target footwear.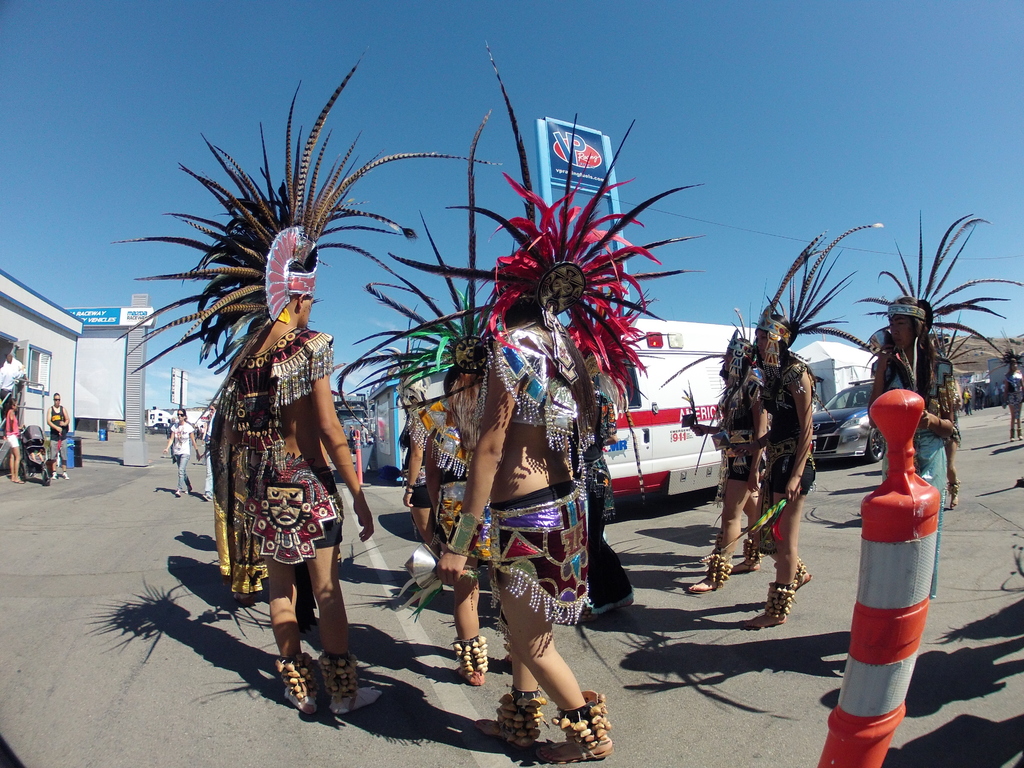
Target region: {"x1": 1016, "y1": 421, "x2": 1023, "y2": 442}.
